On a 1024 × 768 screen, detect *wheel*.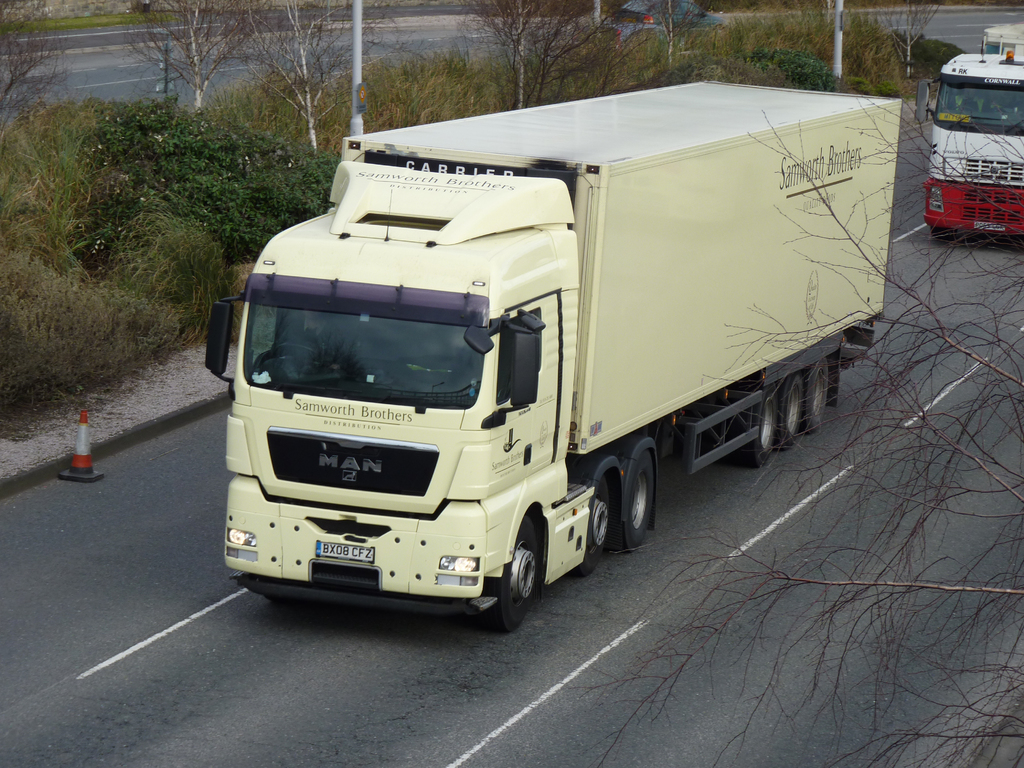
pyautogui.locateOnScreen(747, 399, 778, 463).
